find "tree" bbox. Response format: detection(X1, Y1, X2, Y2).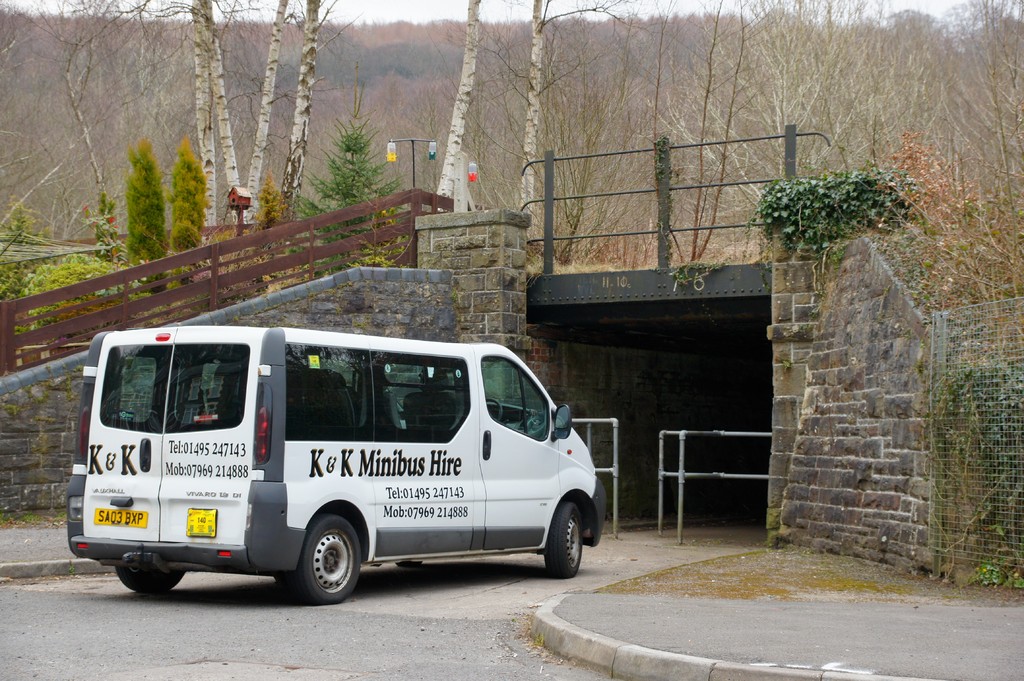
detection(761, 166, 922, 246).
